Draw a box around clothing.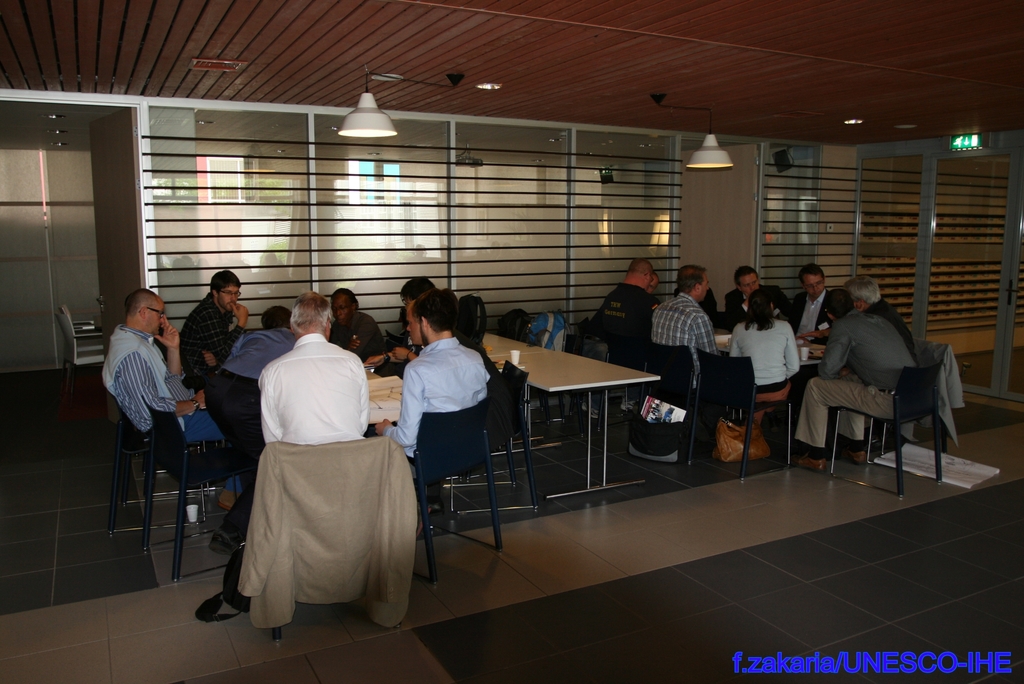
Rect(215, 321, 291, 427).
